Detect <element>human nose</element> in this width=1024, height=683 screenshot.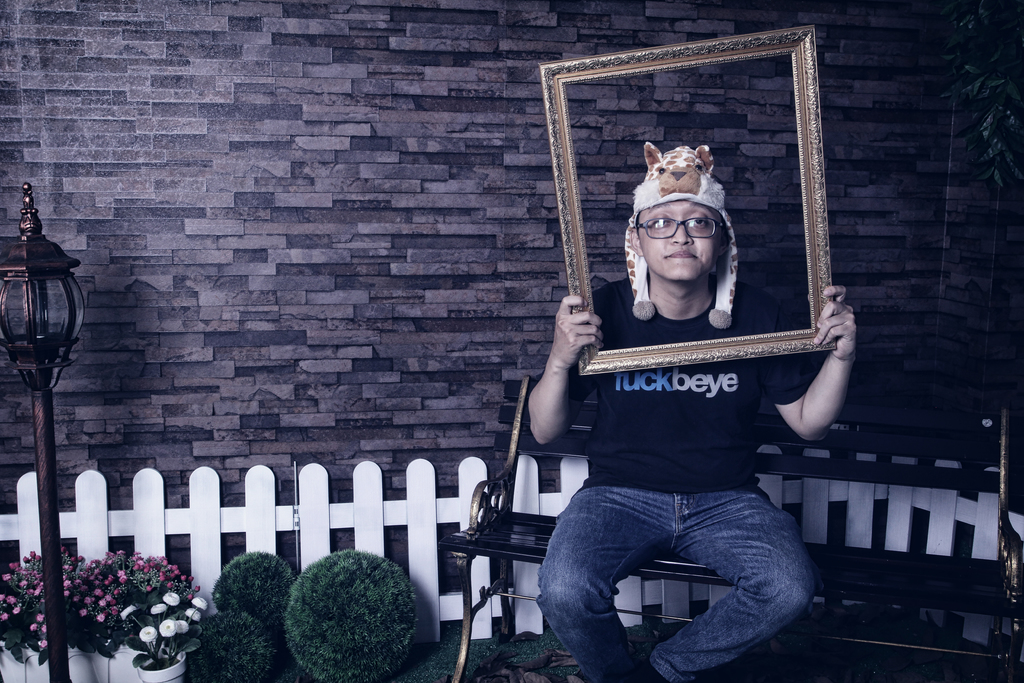
Detection: rect(668, 218, 696, 243).
